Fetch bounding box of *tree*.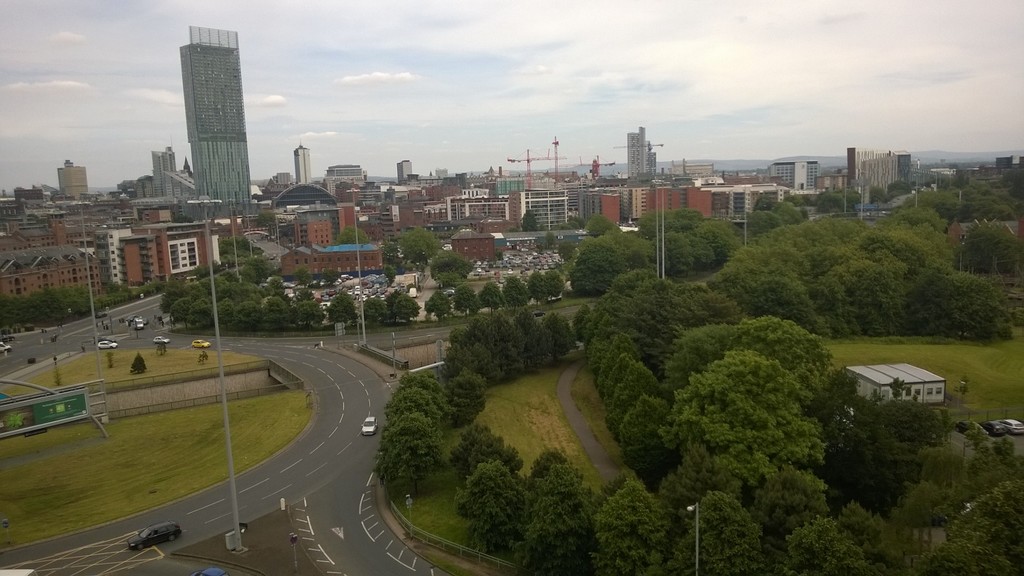
Bbox: bbox(655, 230, 692, 280).
